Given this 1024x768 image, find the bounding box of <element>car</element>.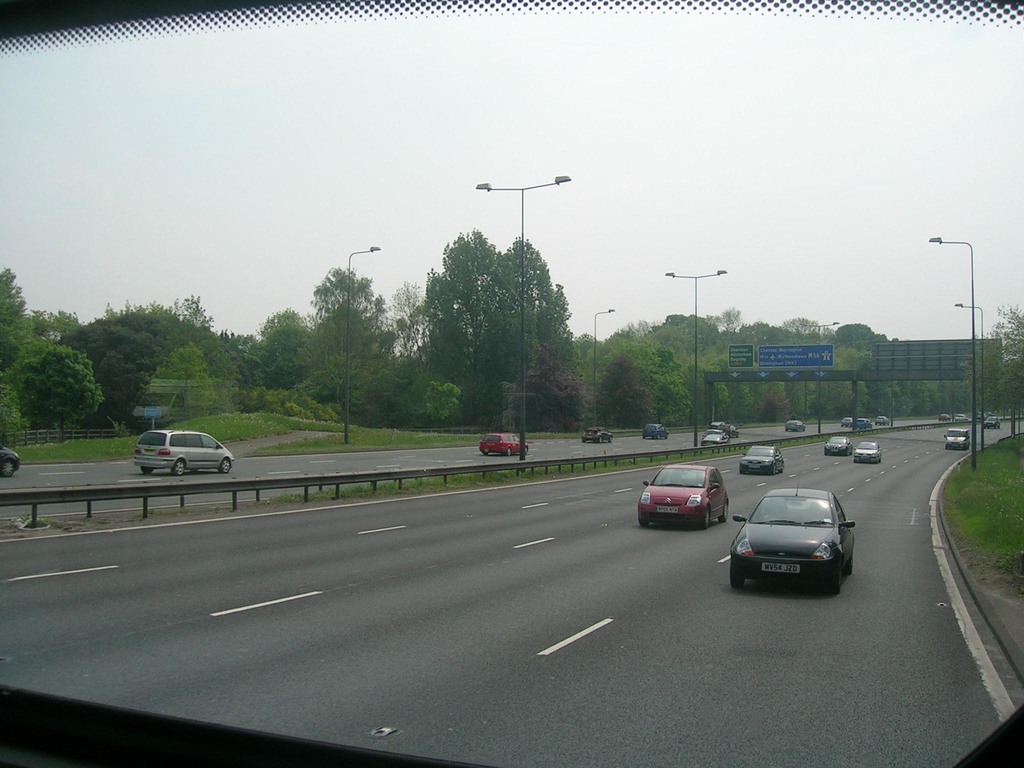
left=139, top=429, right=229, bottom=477.
